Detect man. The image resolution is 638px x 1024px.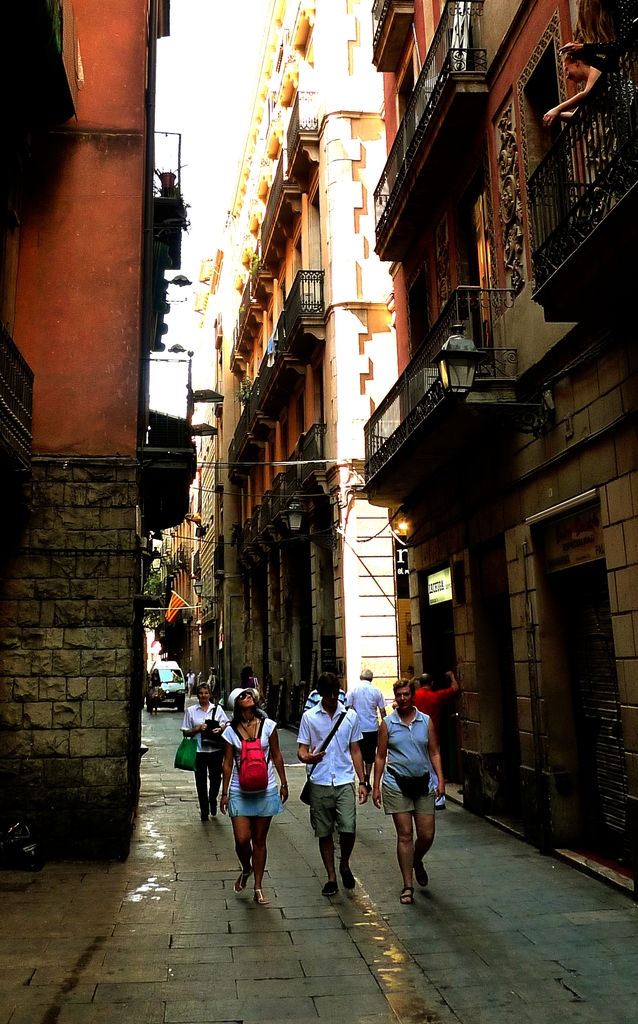
box=[292, 672, 369, 896].
